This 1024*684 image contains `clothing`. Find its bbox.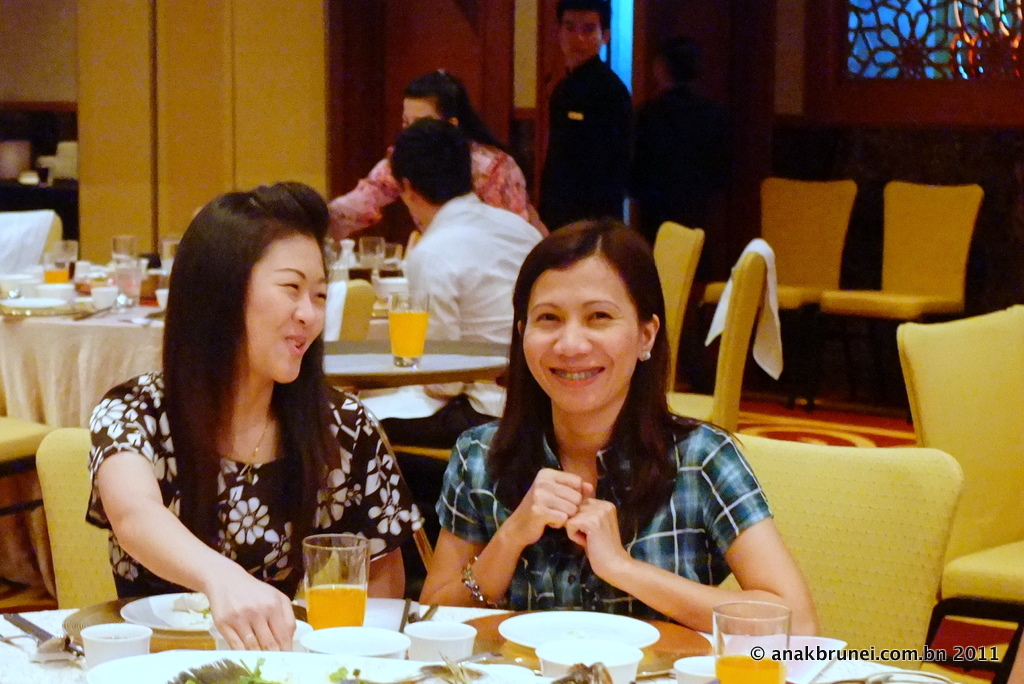
[316,134,534,240].
